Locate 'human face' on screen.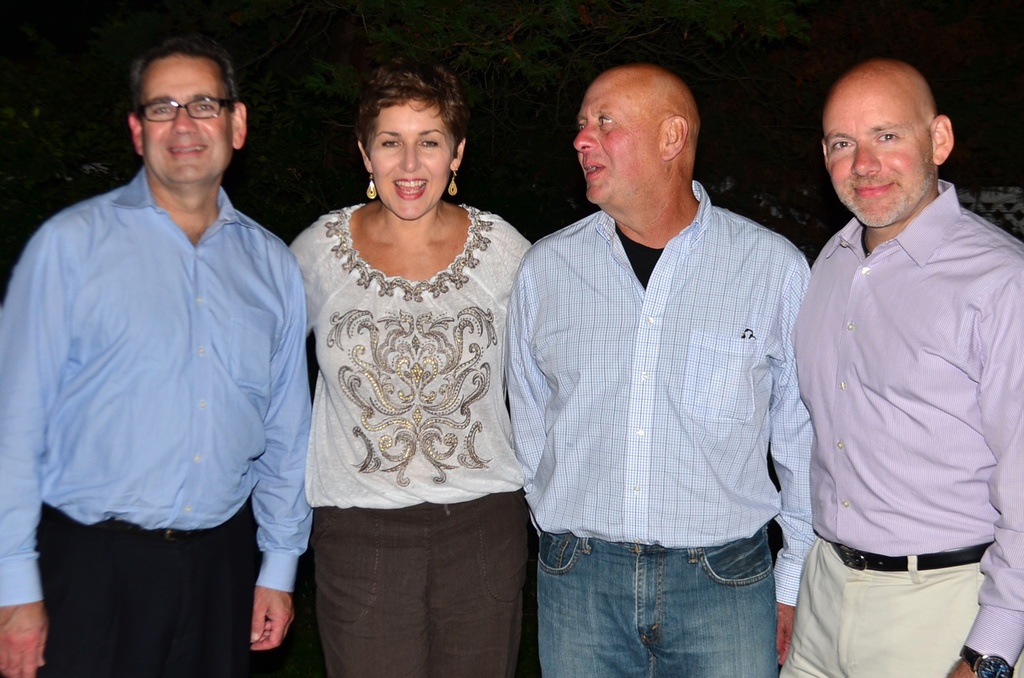
On screen at 143, 56, 230, 181.
